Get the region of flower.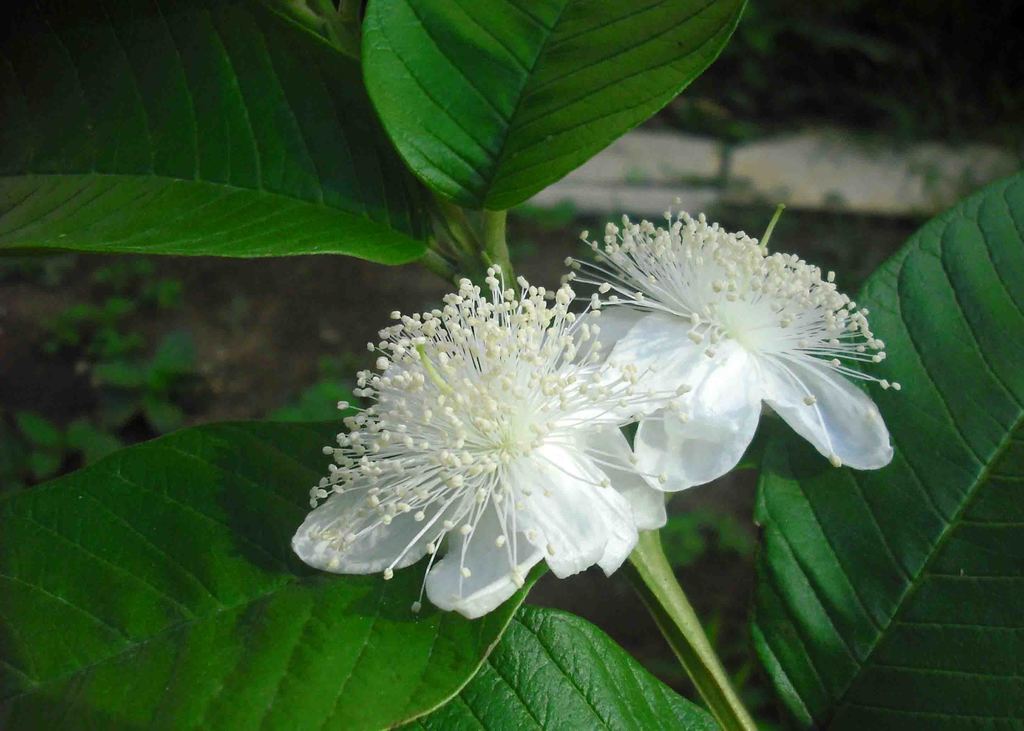
bbox=(566, 195, 893, 516).
